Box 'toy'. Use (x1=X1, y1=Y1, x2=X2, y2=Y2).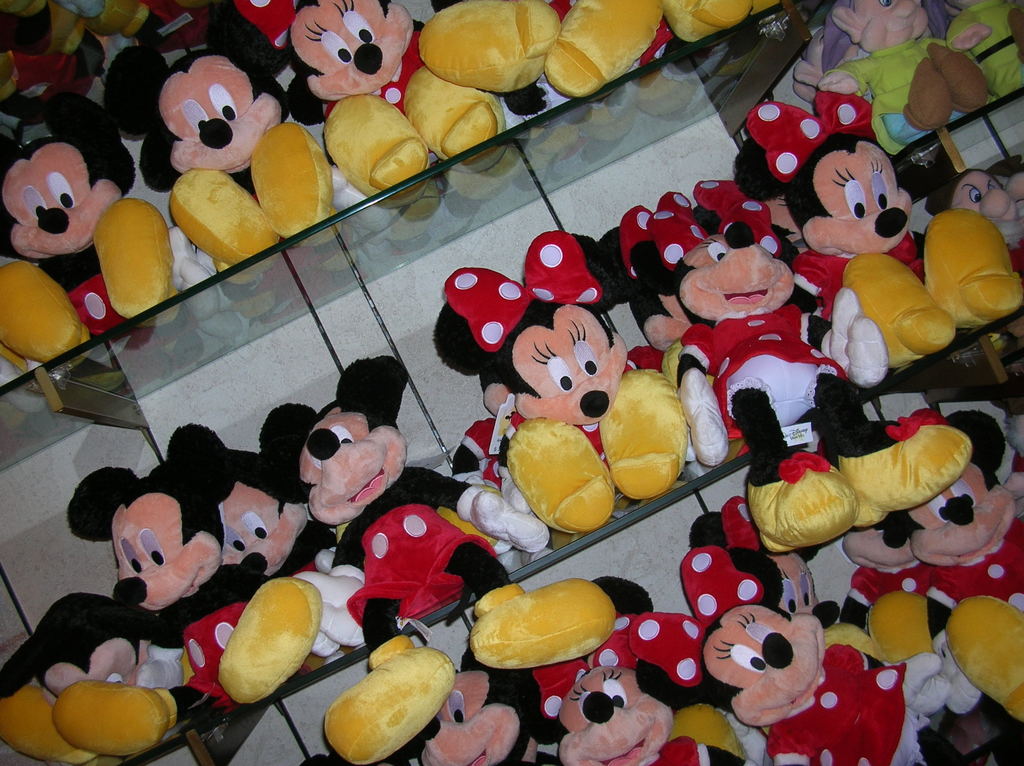
(x1=99, y1=44, x2=342, y2=282).
